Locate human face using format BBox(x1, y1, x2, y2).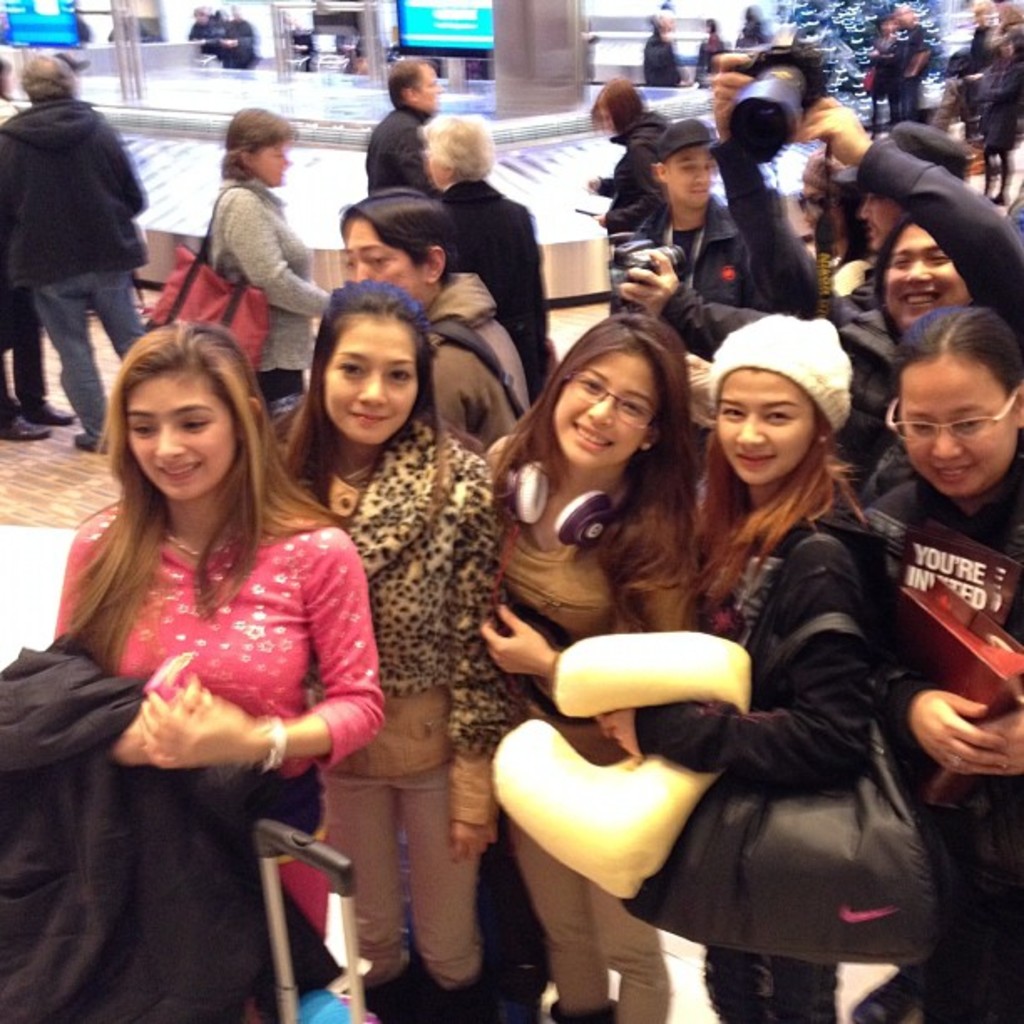
BBox(254, 142, 298, 194).
